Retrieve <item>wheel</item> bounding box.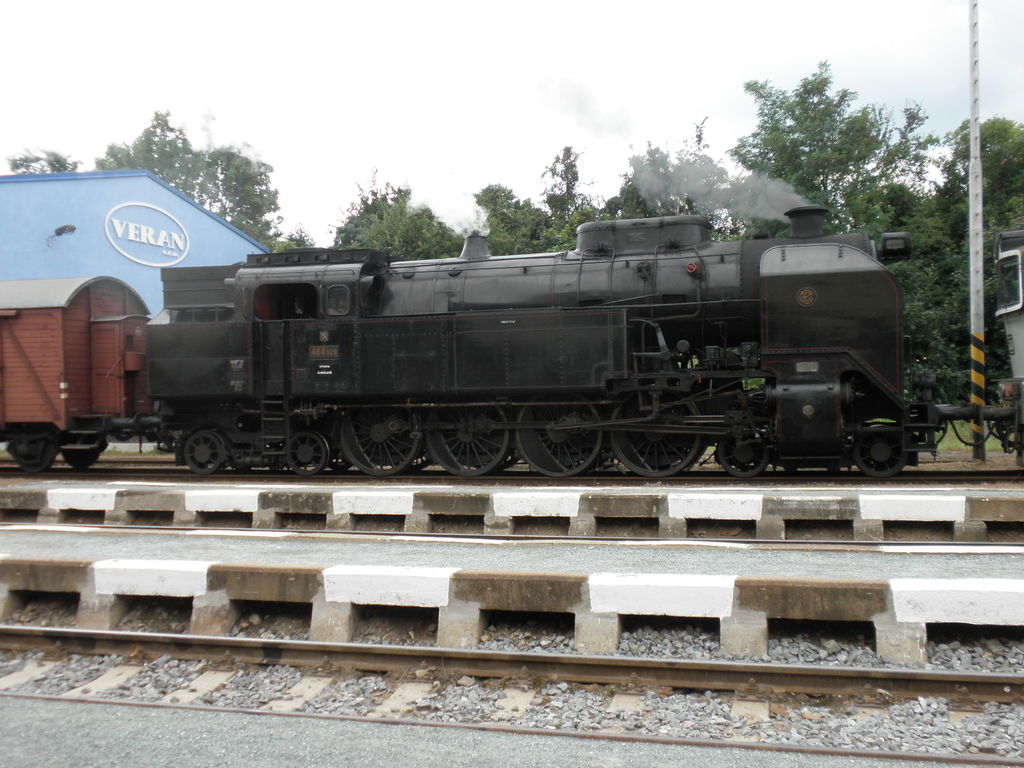
Bounding box: locate(282, 433, 328, 482).
